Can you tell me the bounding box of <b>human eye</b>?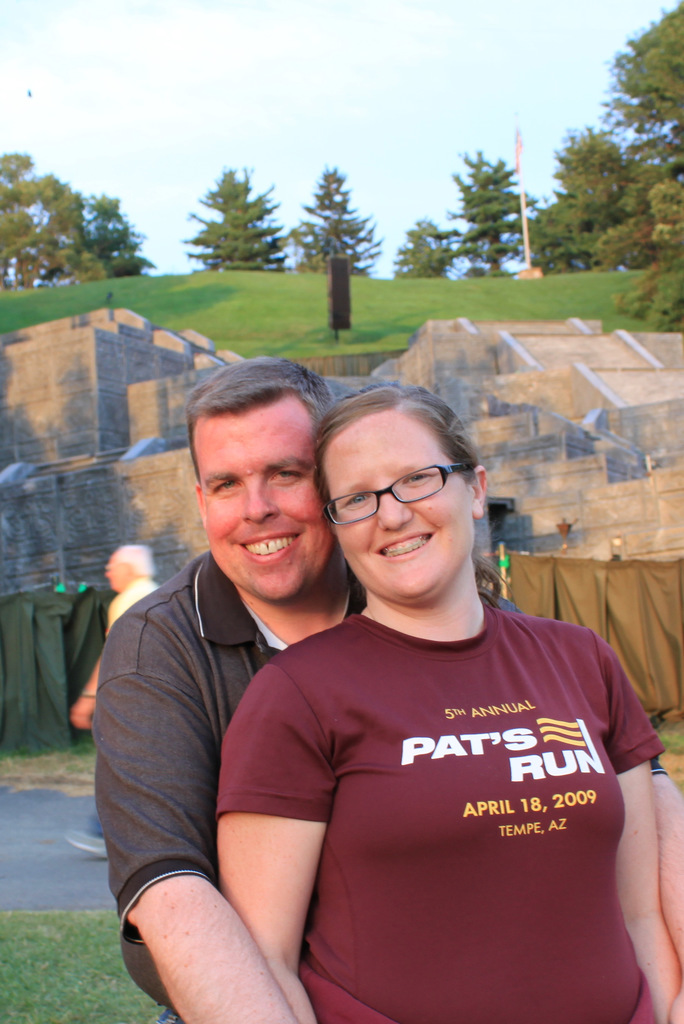
[x1=401, y1=468, x2=439, y2=481].
